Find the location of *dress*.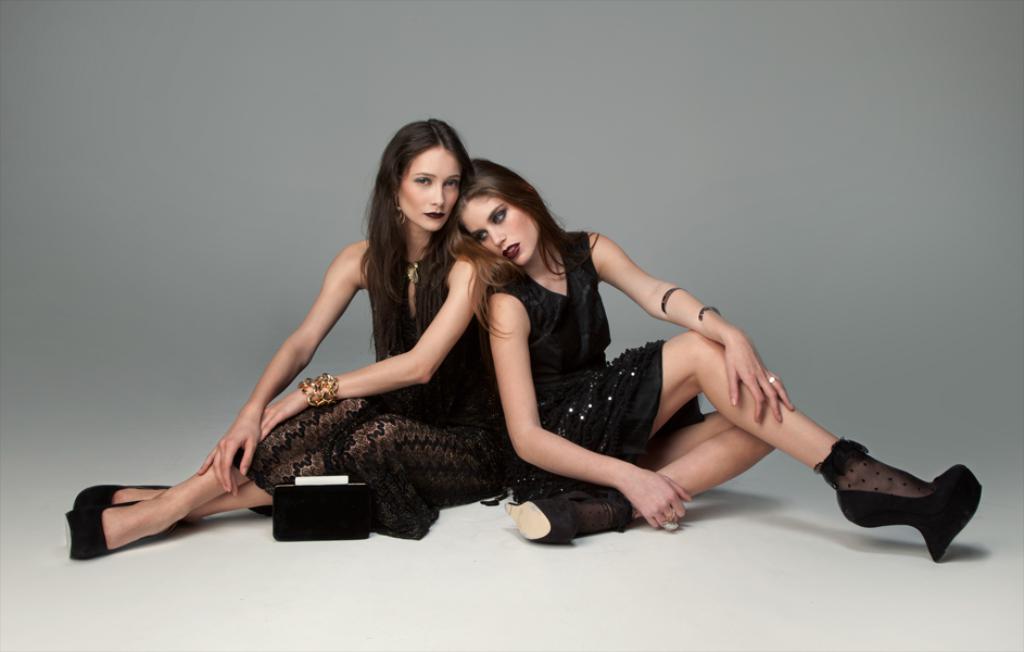
Location: x1=483 y1=233 x2=706 y2=503.
